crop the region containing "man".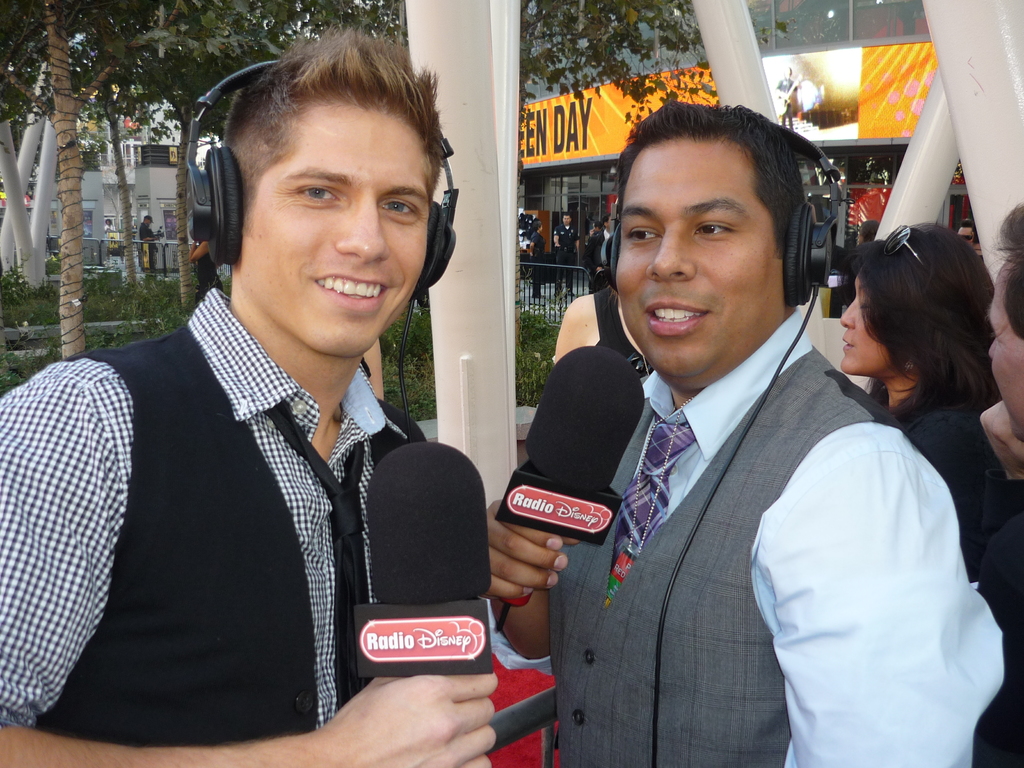
Crop region: left=600, top=212, right=613, bottom=250.
